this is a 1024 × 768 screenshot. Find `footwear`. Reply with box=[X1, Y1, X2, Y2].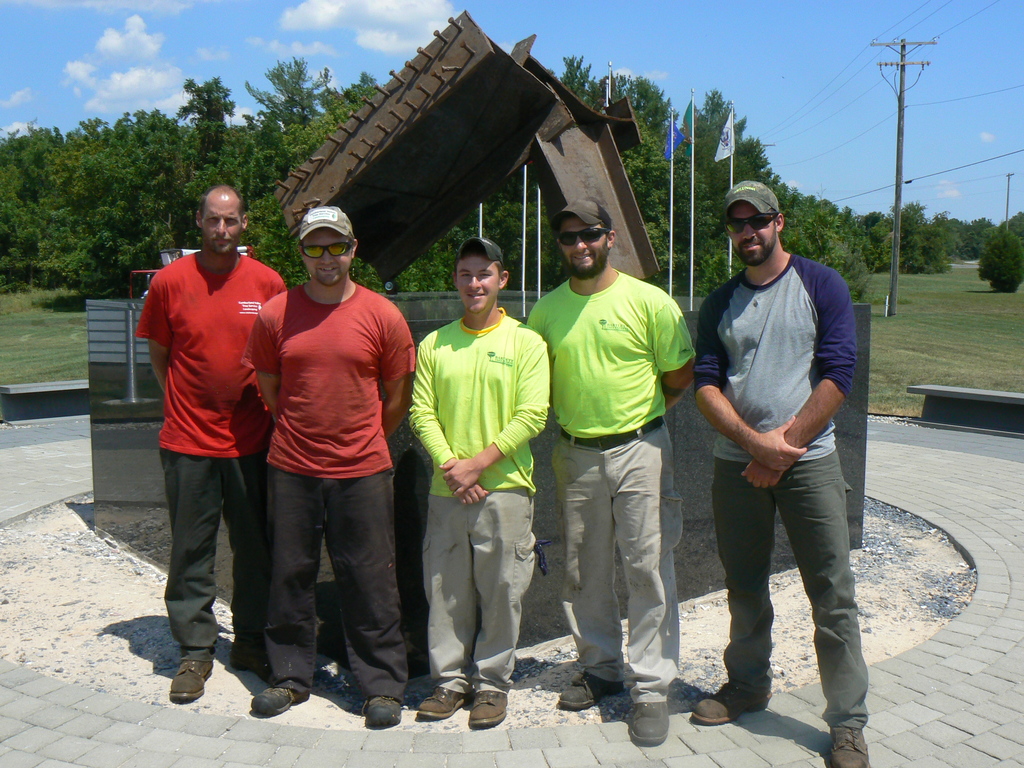
box=[357, 694, 401, 732].
